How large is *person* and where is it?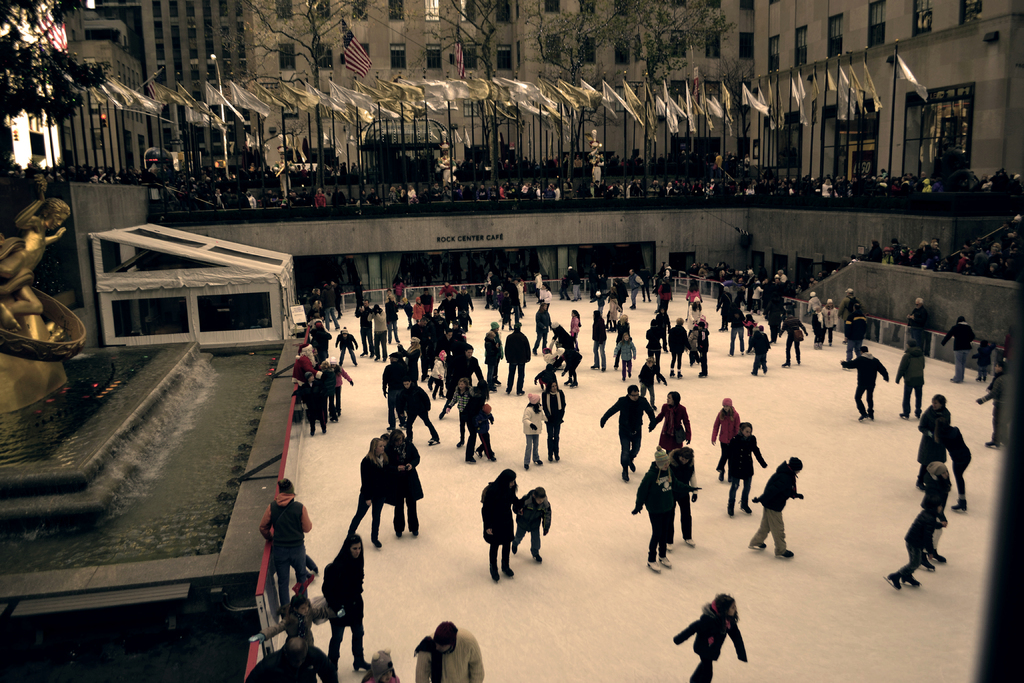
Bounding box: box(383, 426, 424, 536).
